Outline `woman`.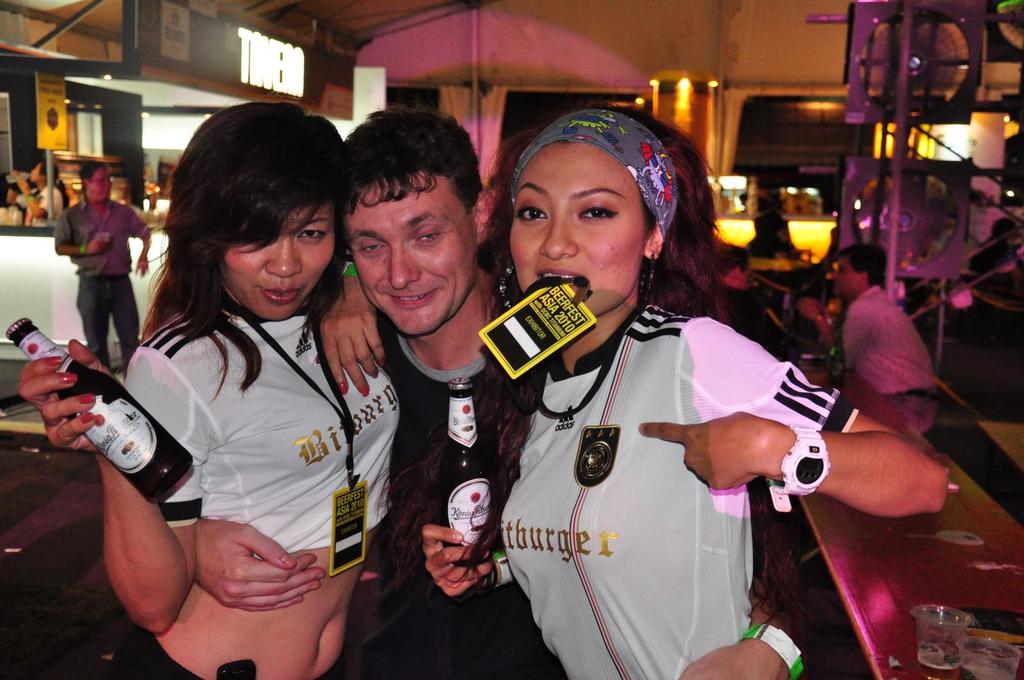
Outline: Rect(17, 102, 404, 679).
